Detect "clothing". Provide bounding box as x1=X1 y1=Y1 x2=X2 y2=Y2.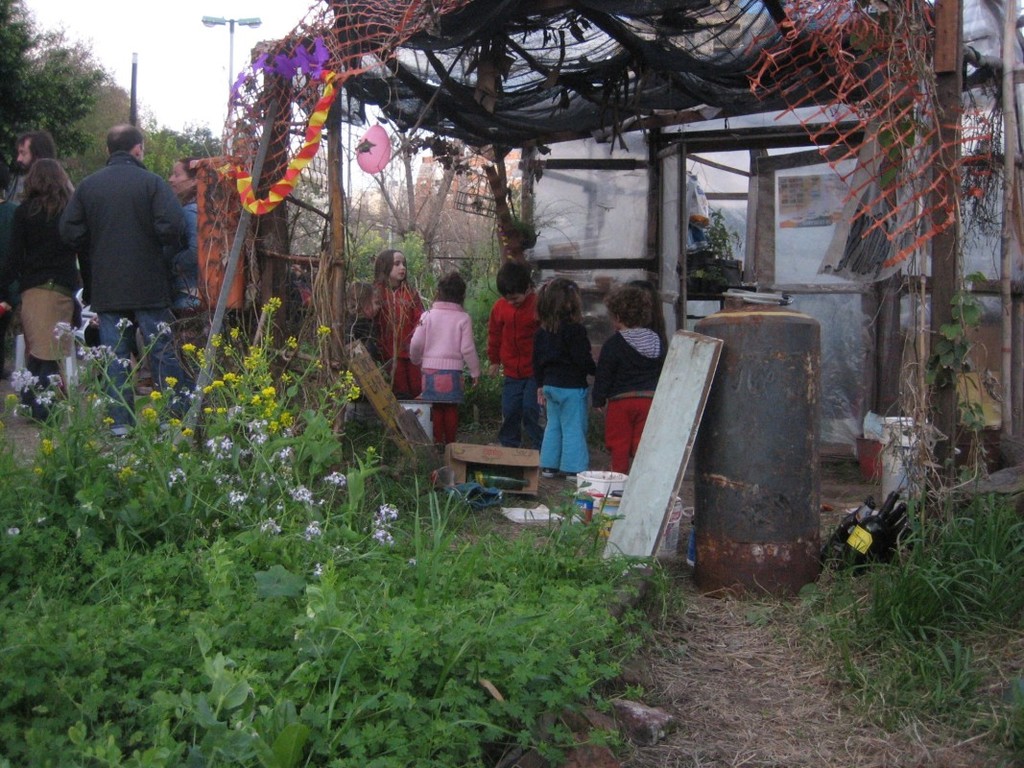
x1=5 y1=186 x2=91 y2=412.
